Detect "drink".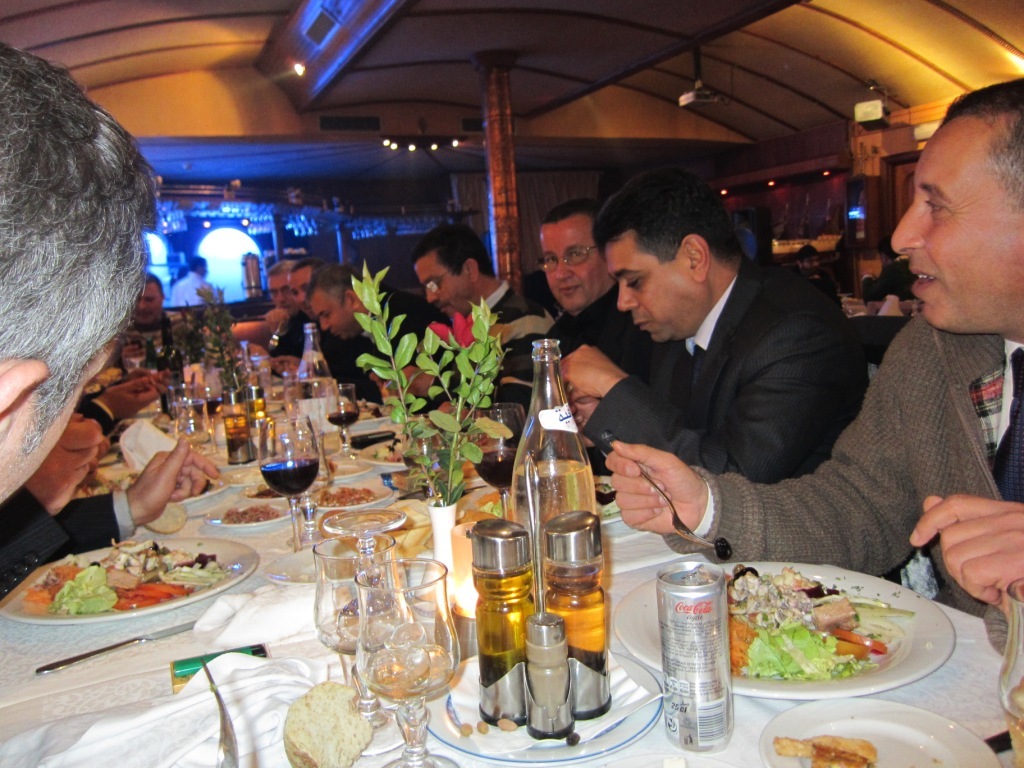
Detected at <region>260, 457, 318, 496</region>.
